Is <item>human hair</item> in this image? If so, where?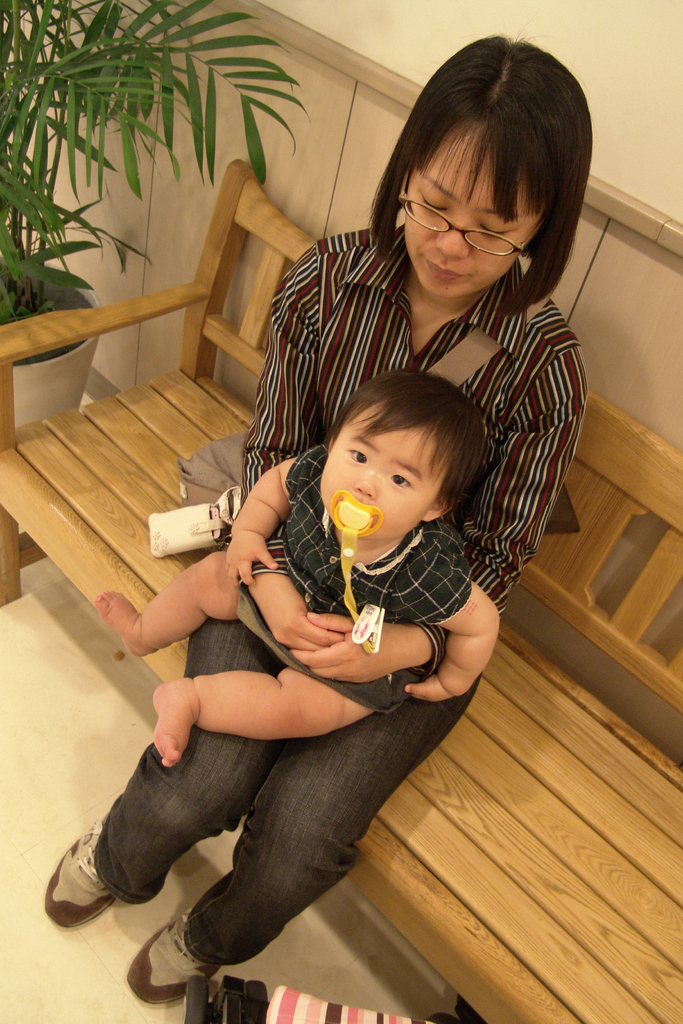
Yes, at box(347, 51, 589, 332).
